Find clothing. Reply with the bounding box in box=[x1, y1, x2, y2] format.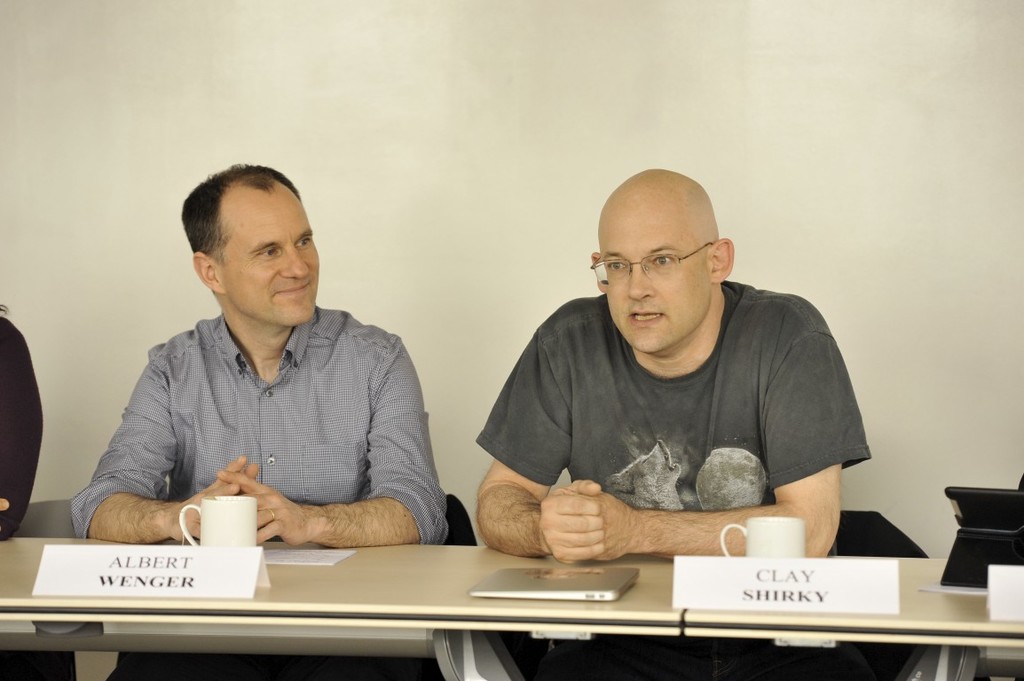
box=[479, 290, 869, 532].
